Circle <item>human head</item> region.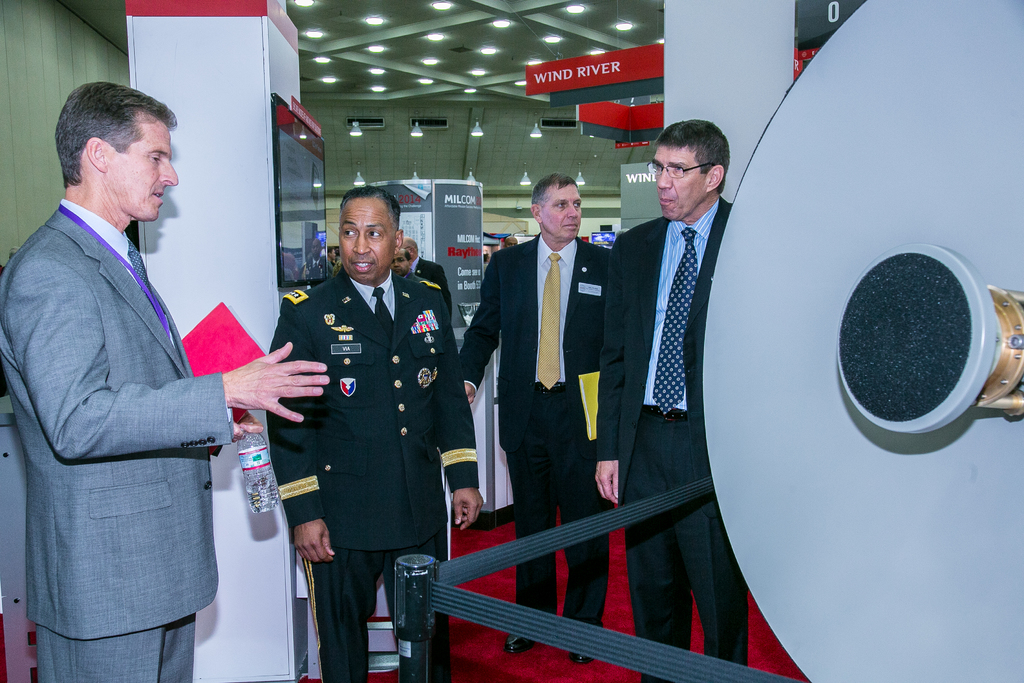
Region: x1=502, y1=235, x2=518, y2=247.
